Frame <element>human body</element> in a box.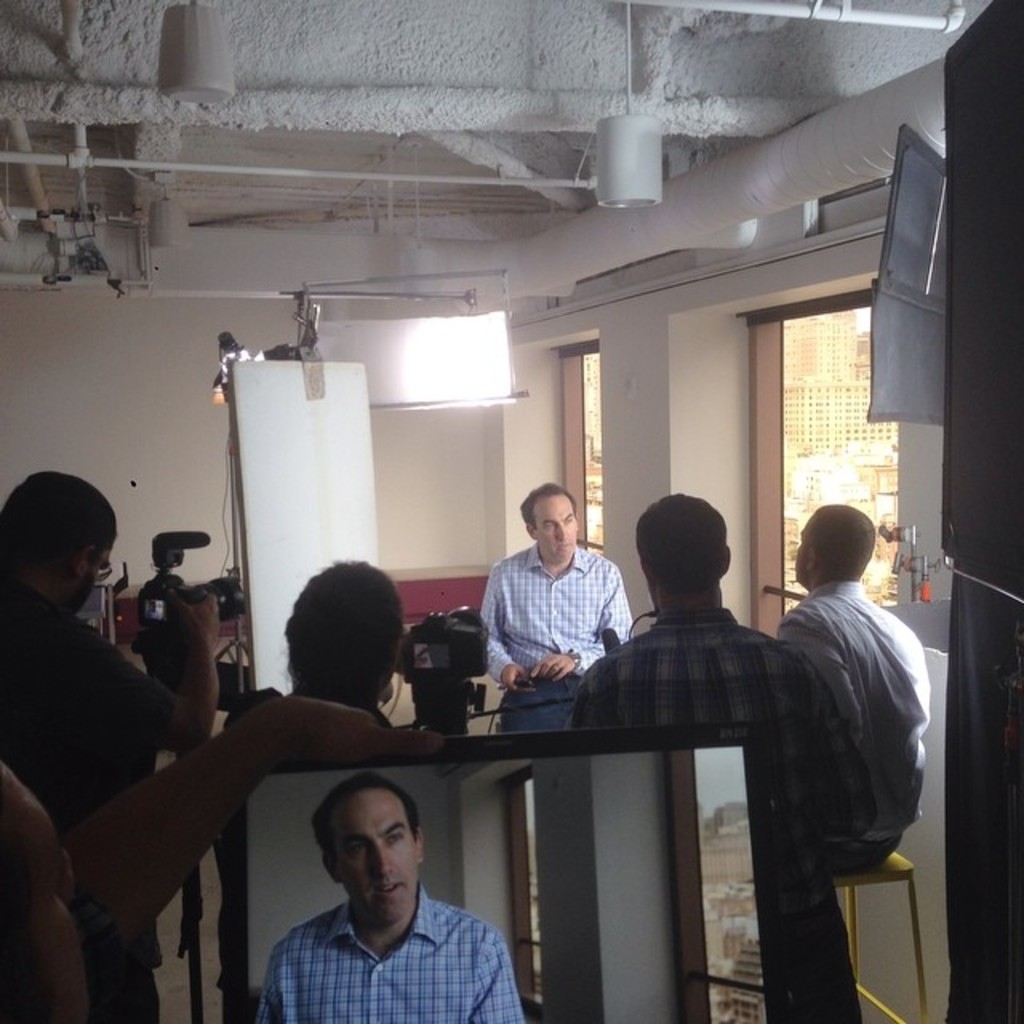
<region>483, 549, 634, 734</region>.
